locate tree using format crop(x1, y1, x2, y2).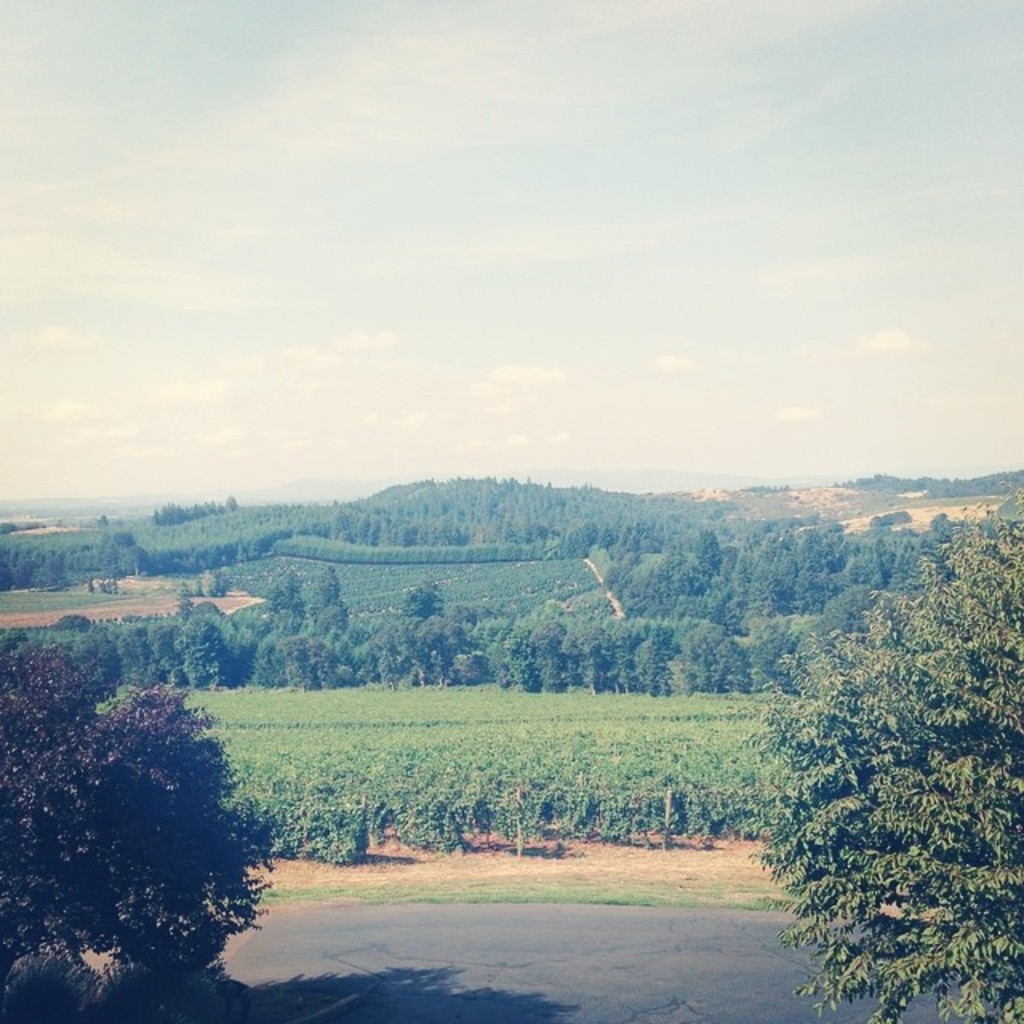
crop(598, 613, 656, 698).
